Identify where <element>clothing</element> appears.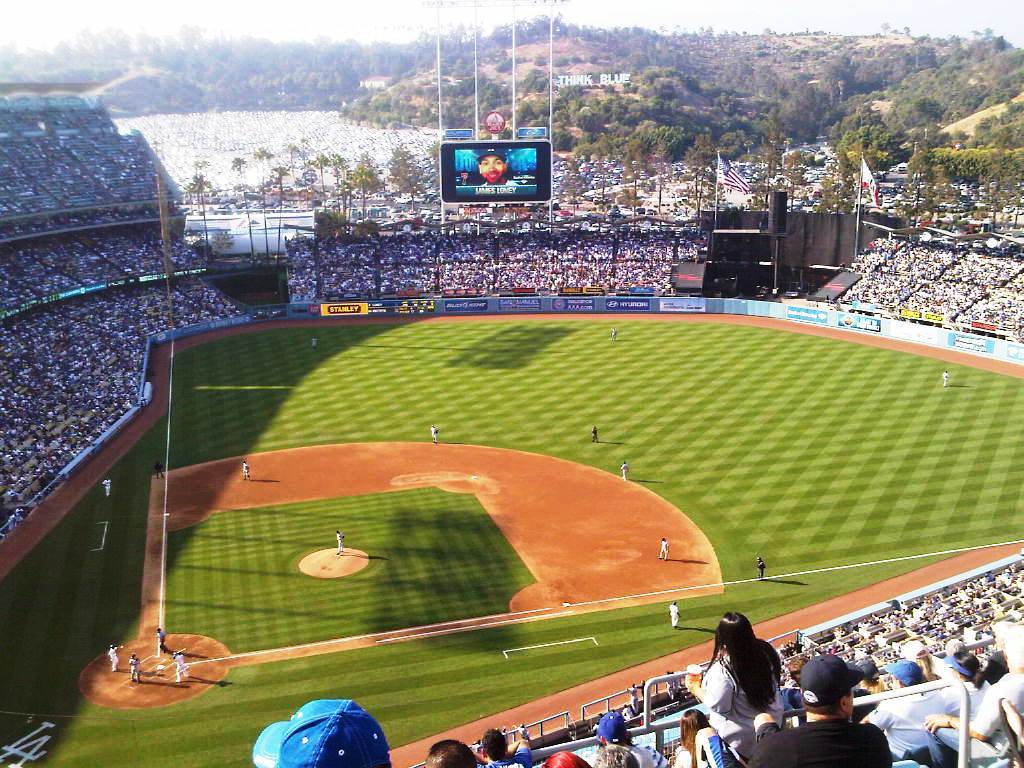
Appears at left=336, top=531, right=343, bottom=554.
